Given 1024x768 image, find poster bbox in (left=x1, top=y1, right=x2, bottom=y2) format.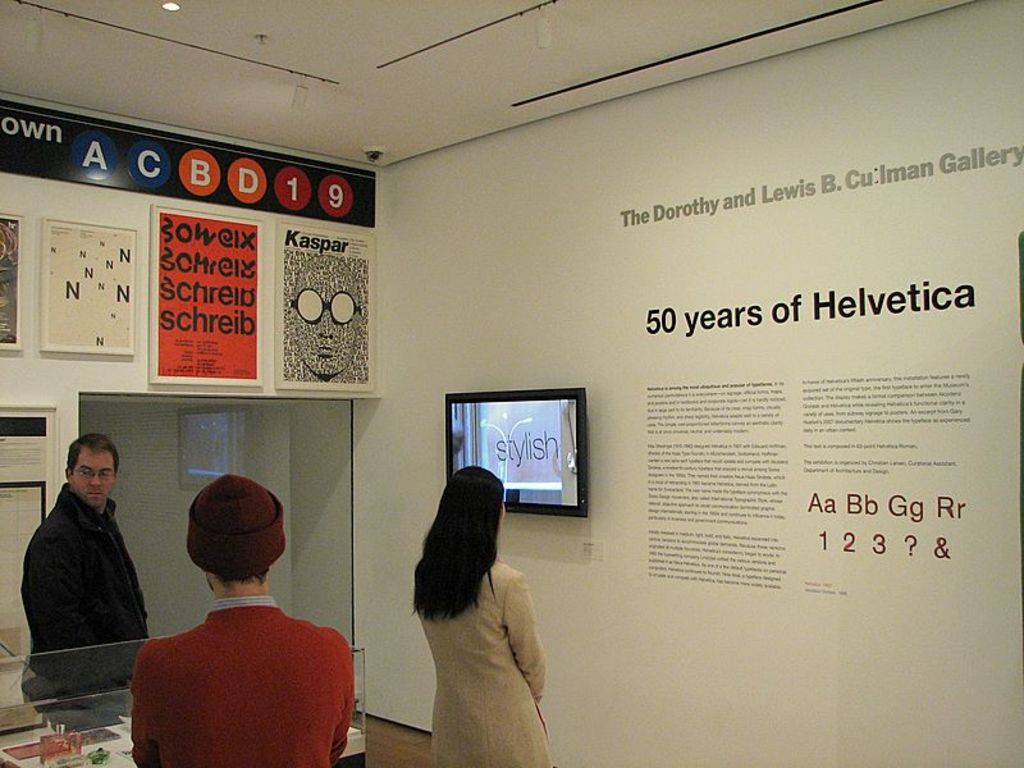
(left=49, top=220, right=138, bottom=346).
